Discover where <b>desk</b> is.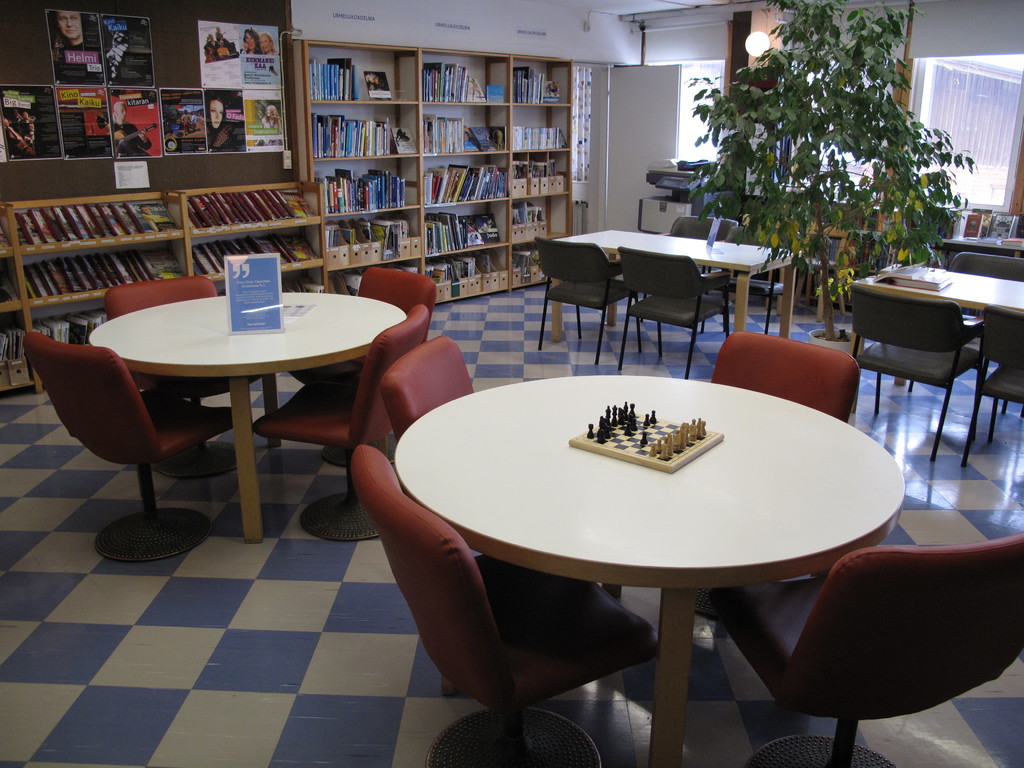
Discovered at 395 374 908 763.
